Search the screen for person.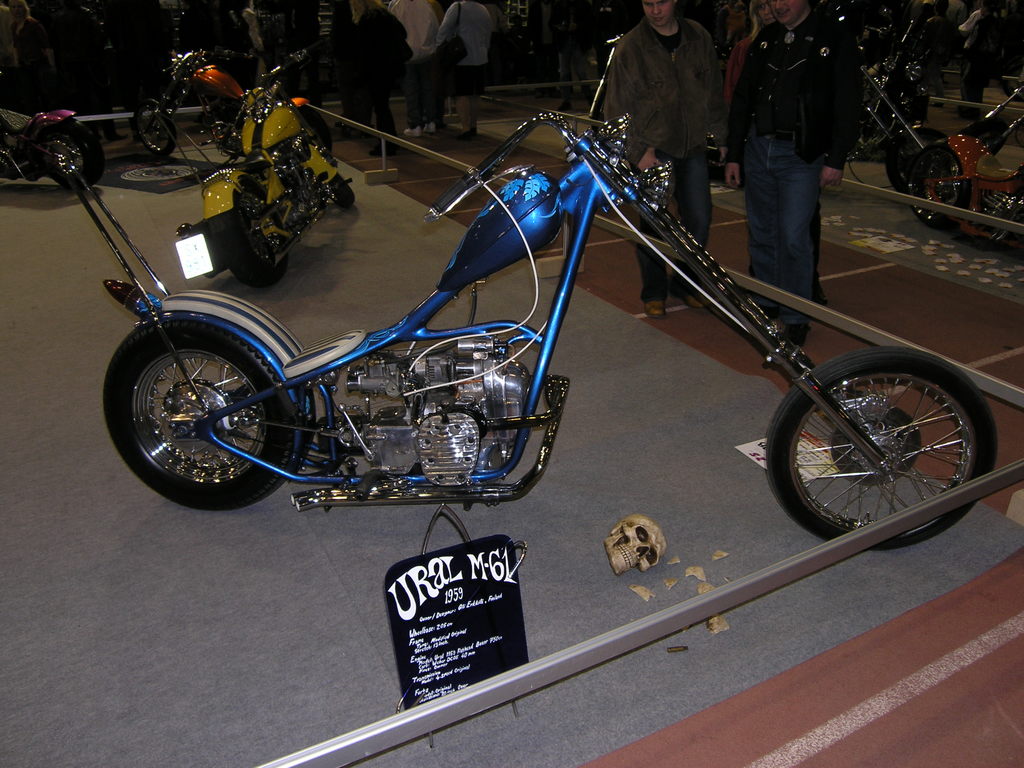
Found at bbox=(970, 2, 1005, 101).
